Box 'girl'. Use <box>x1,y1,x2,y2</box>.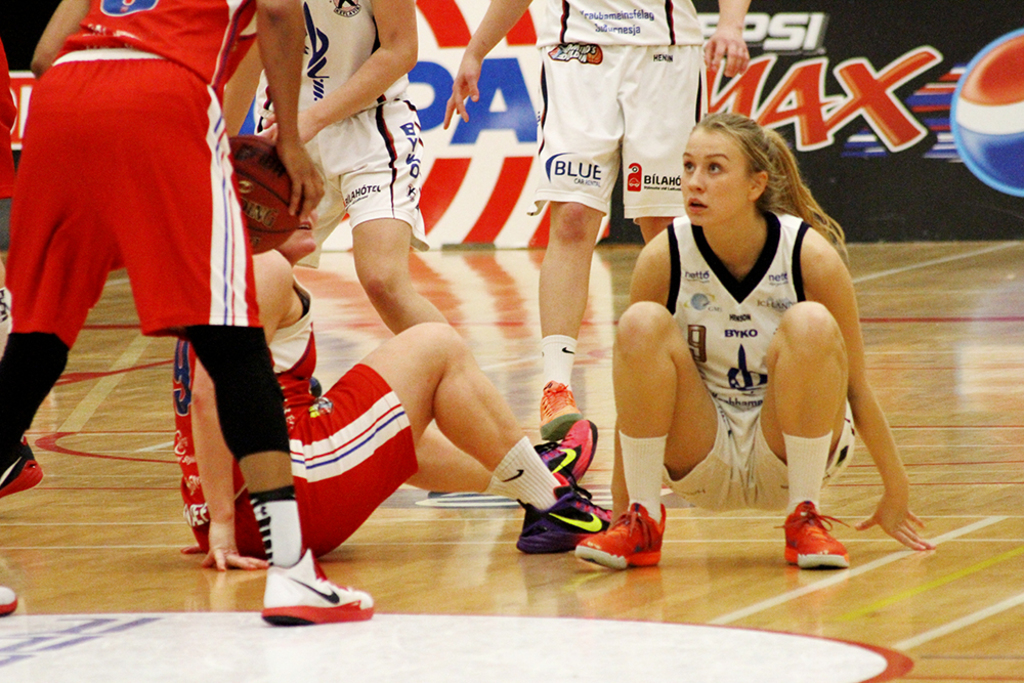
<box>169,208,614,572</box>.
